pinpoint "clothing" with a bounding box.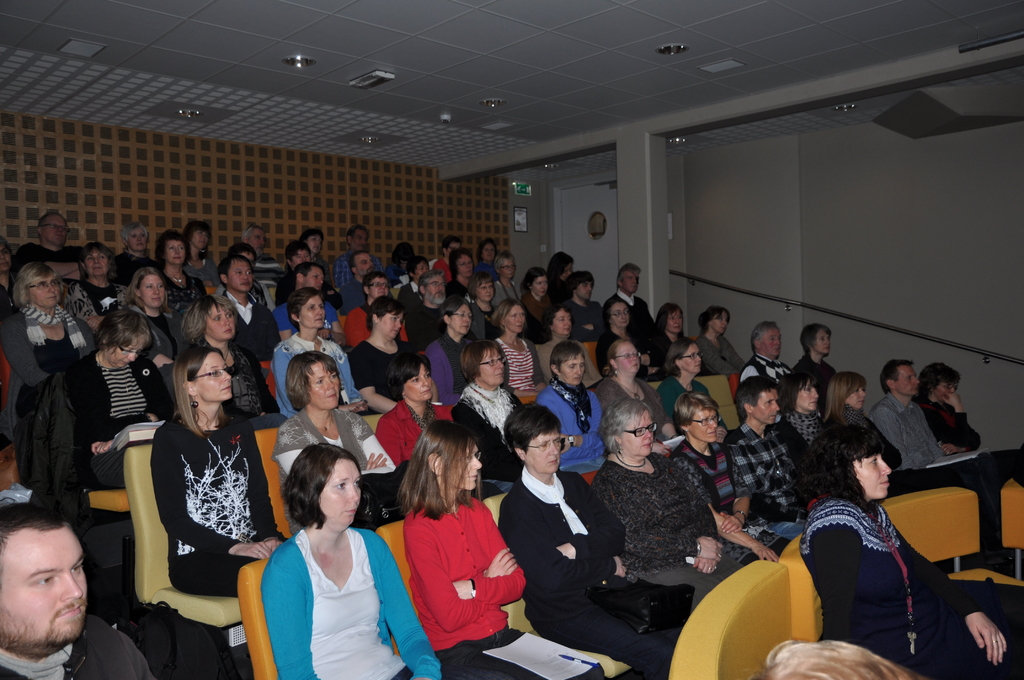
pyautogui.locateOnScreen(523, 291, 552, 332).
